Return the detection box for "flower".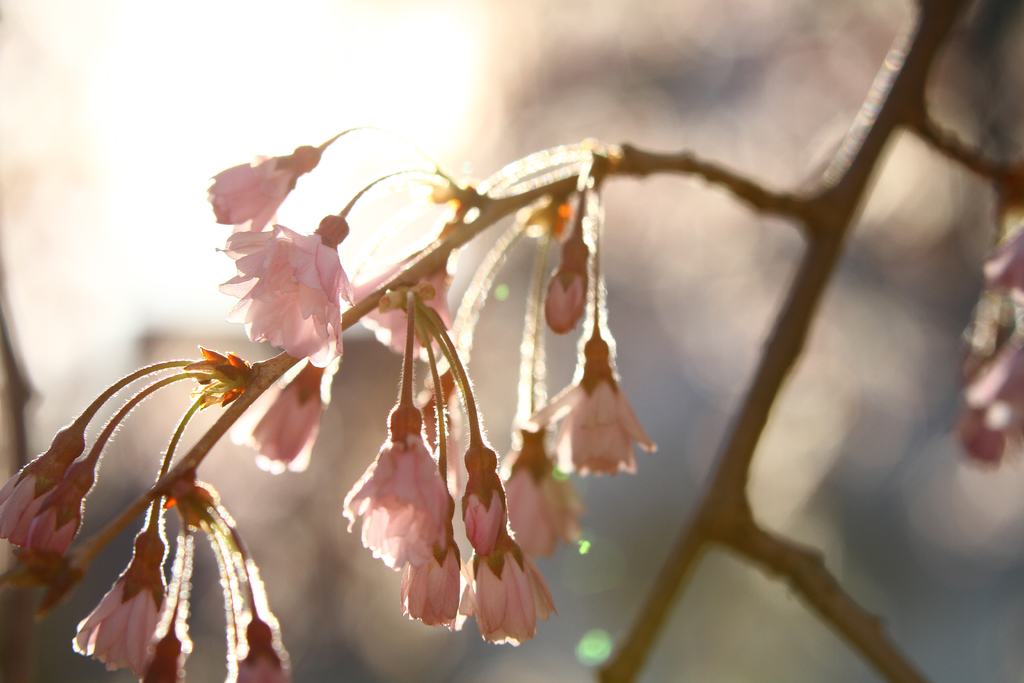
493/417/569/556.
